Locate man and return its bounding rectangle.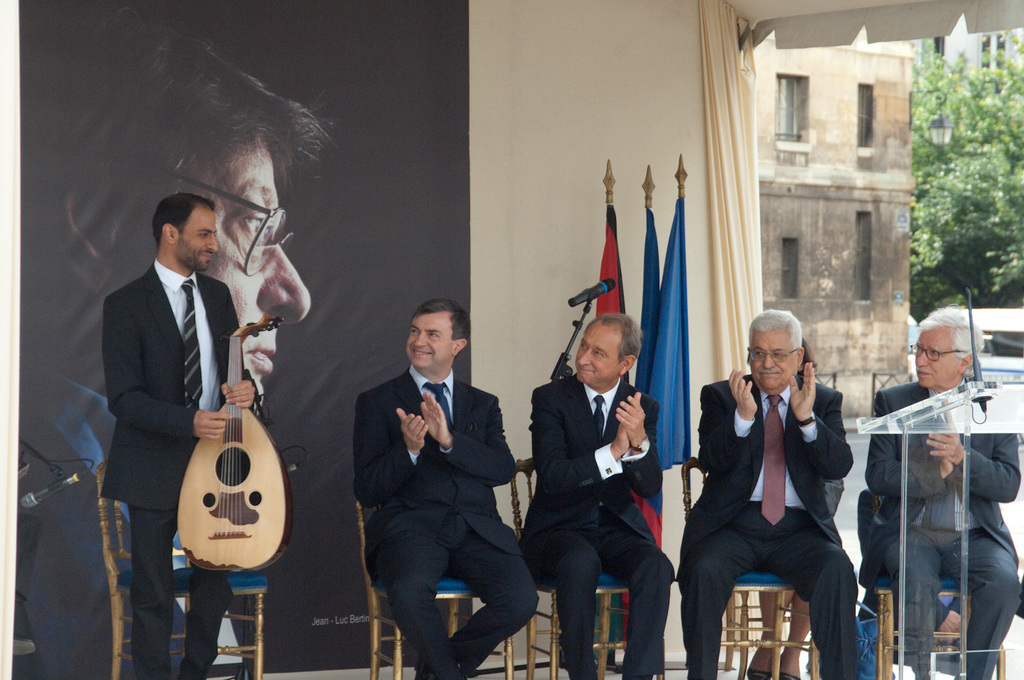
bbox(98, 197, 264, 675).
